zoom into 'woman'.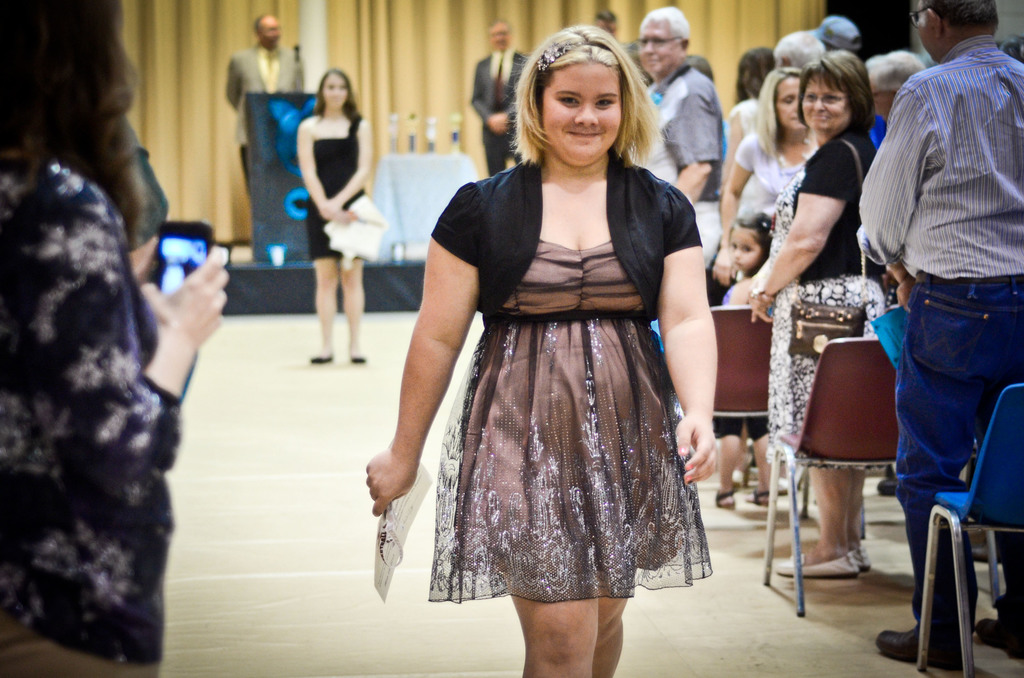
Zoom target: box(308, 67, 370, 364).
